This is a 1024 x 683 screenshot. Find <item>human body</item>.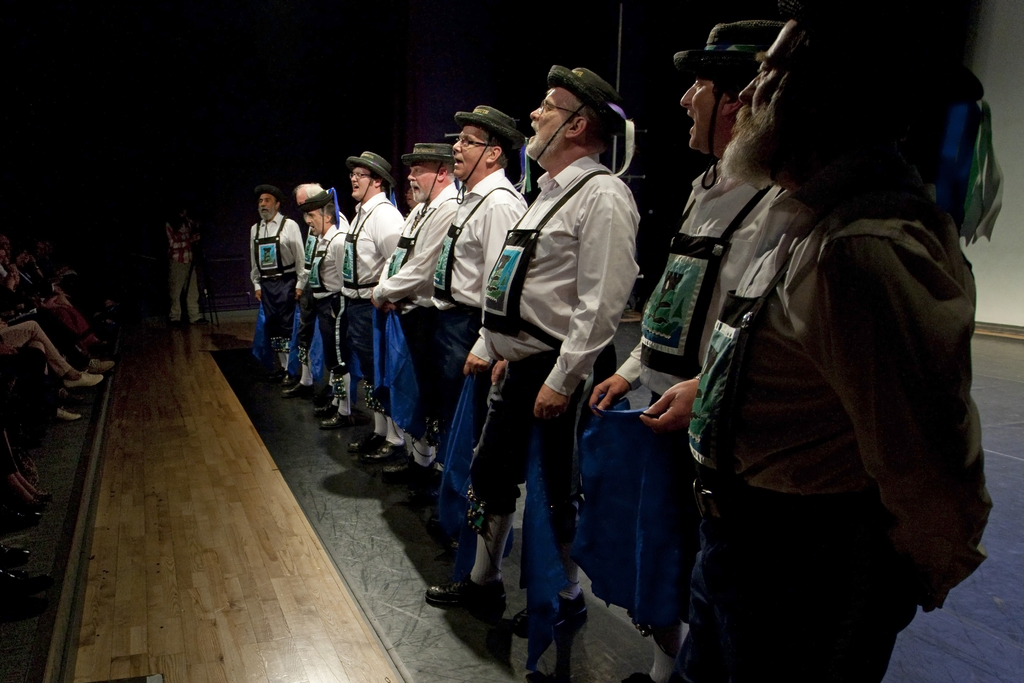
Bounding box: Rect(156, 217, 209, 331).
